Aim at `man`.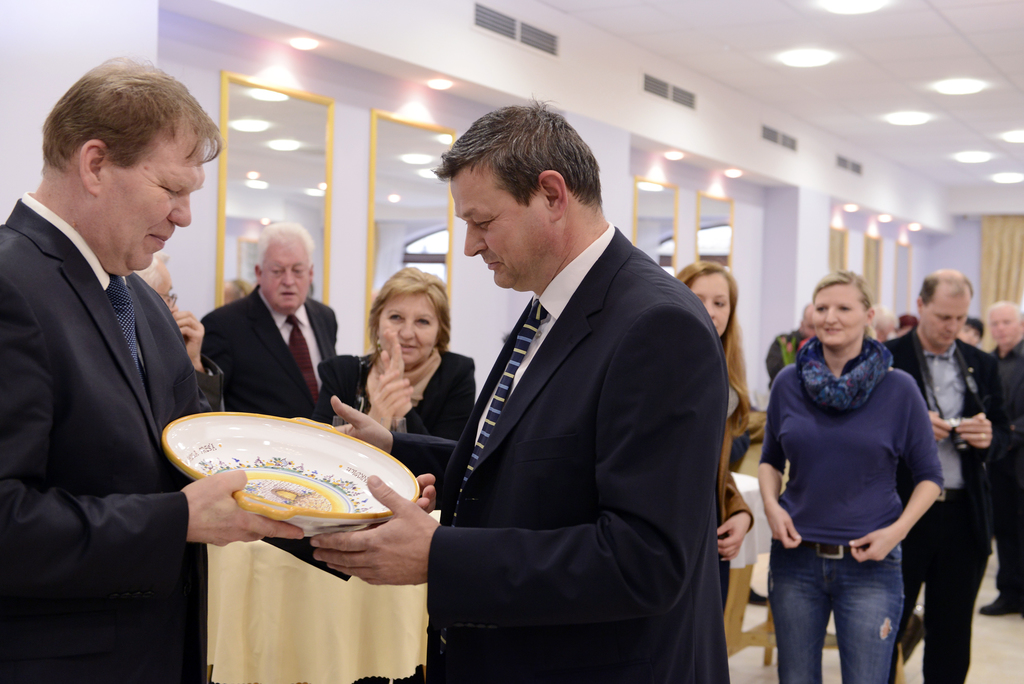
Aimed at [0, 51, 224, 683].
